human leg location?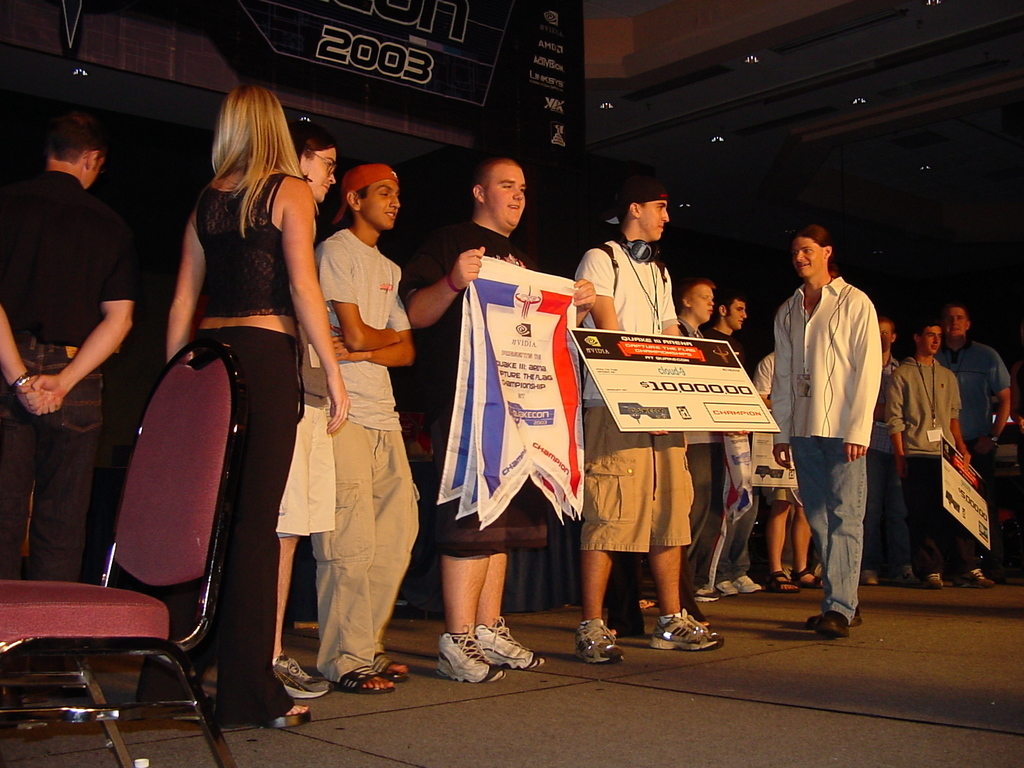
locate(28, 352, 92, 595)
